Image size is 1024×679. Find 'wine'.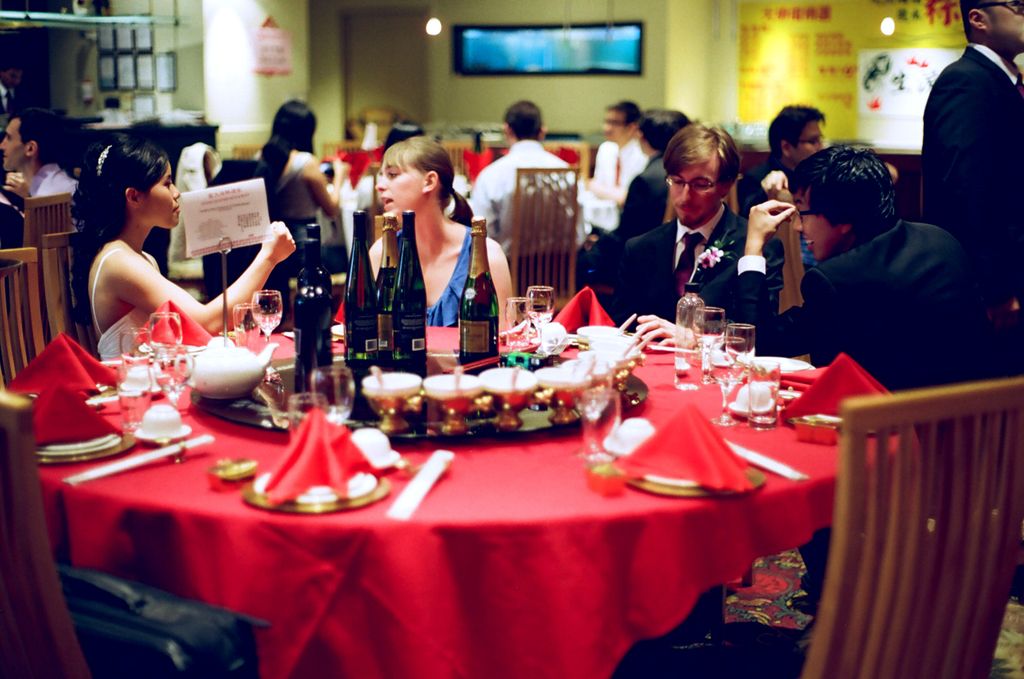
<box>330,198,377,357</box>.
